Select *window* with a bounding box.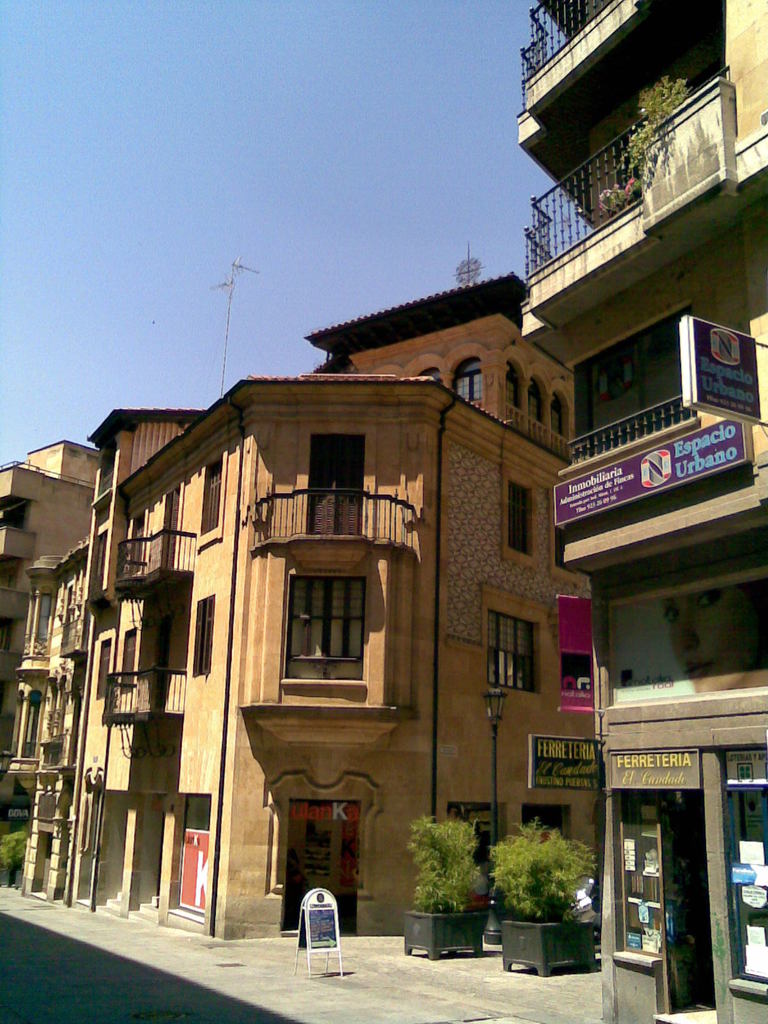
193:595:214:676.
